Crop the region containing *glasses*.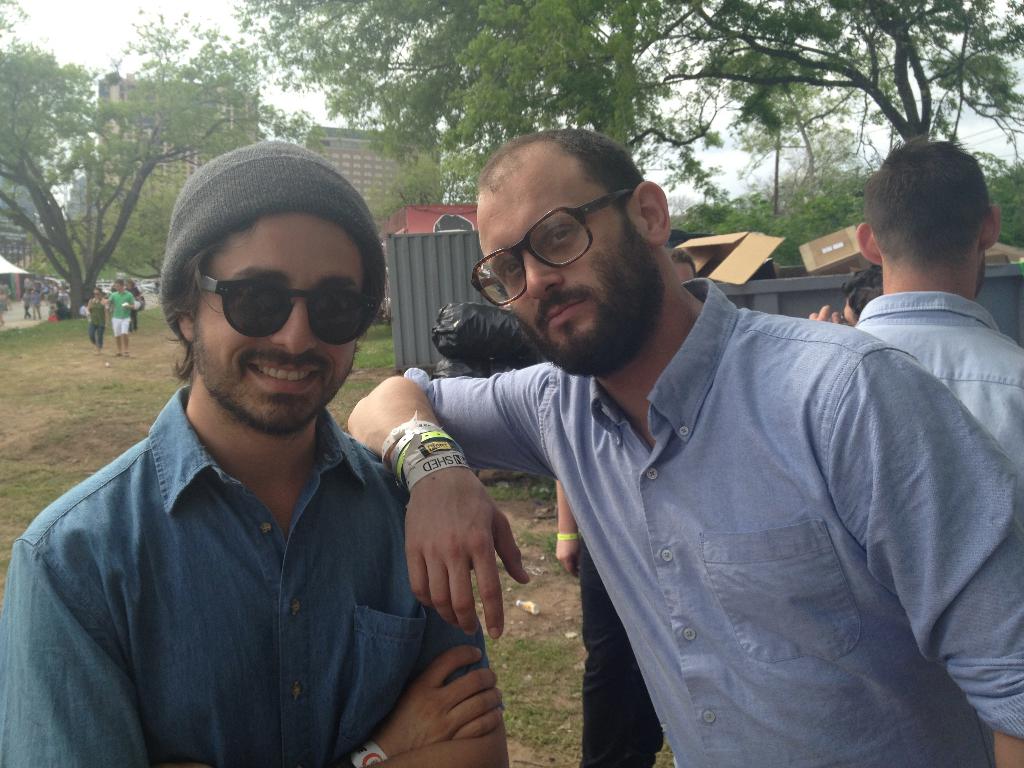
Crop region: {"left": 207, "top": 262, "right": 378, "bottom": 348}.
